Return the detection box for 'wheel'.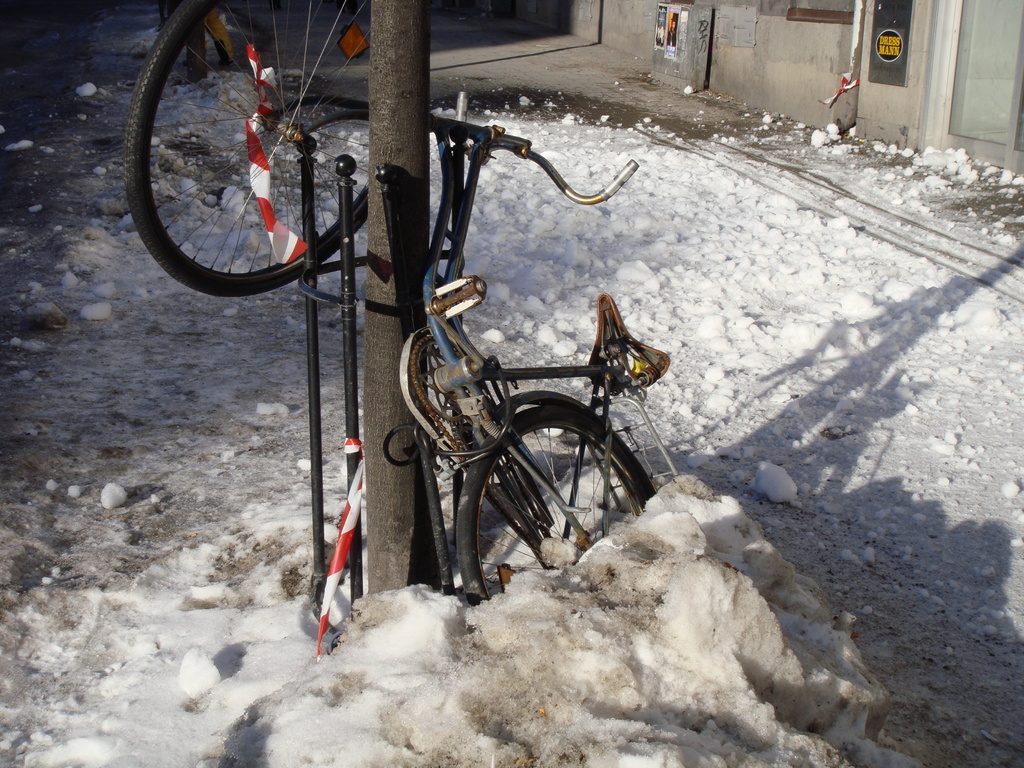
119 0 377 296.
